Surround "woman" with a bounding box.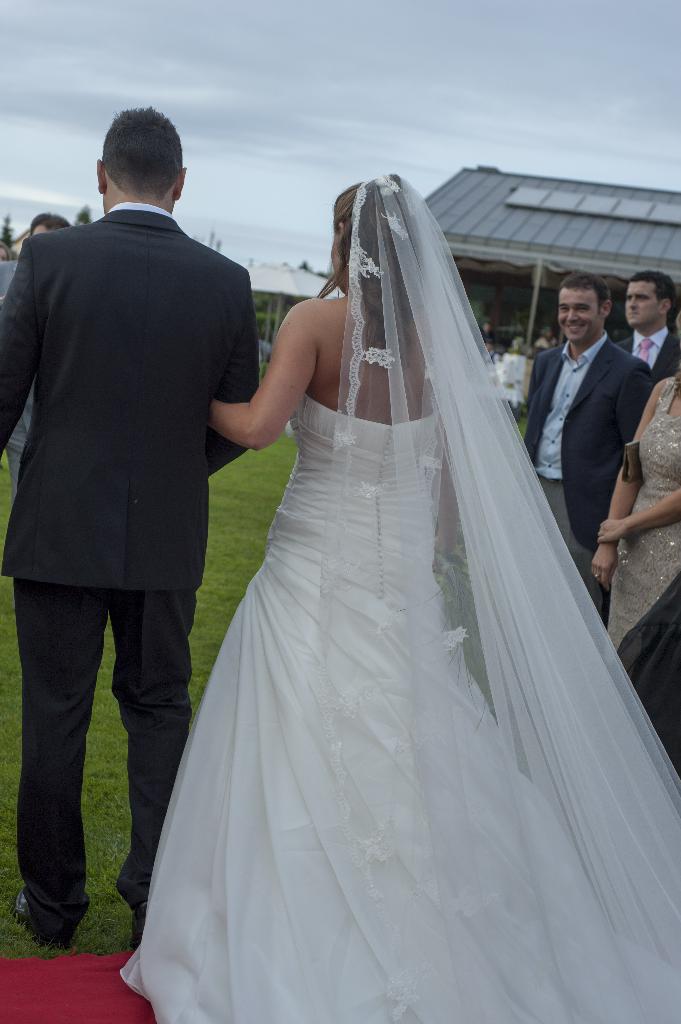
585,299,679,760.
